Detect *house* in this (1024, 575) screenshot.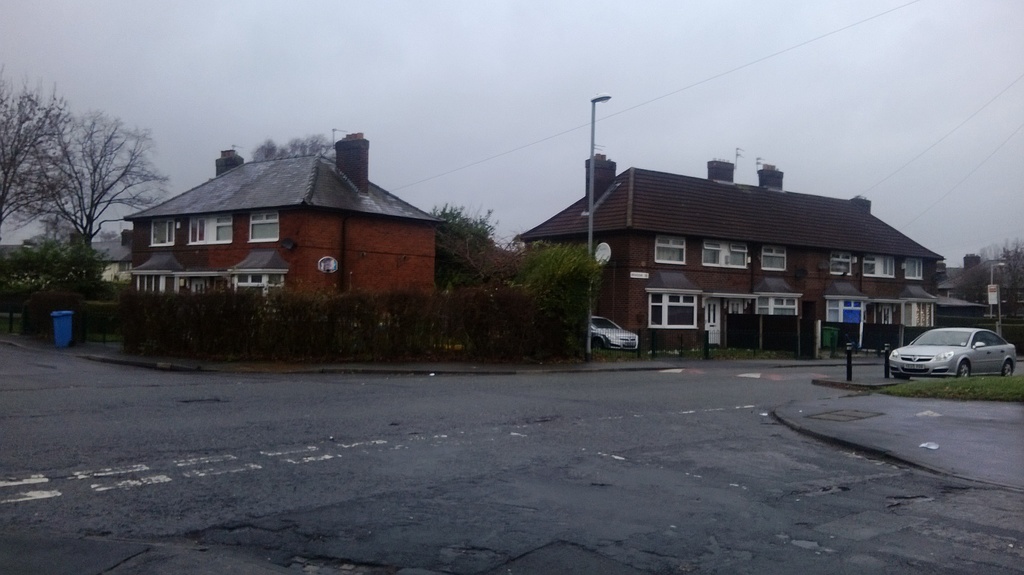
Detection: 519:156:729:348.
